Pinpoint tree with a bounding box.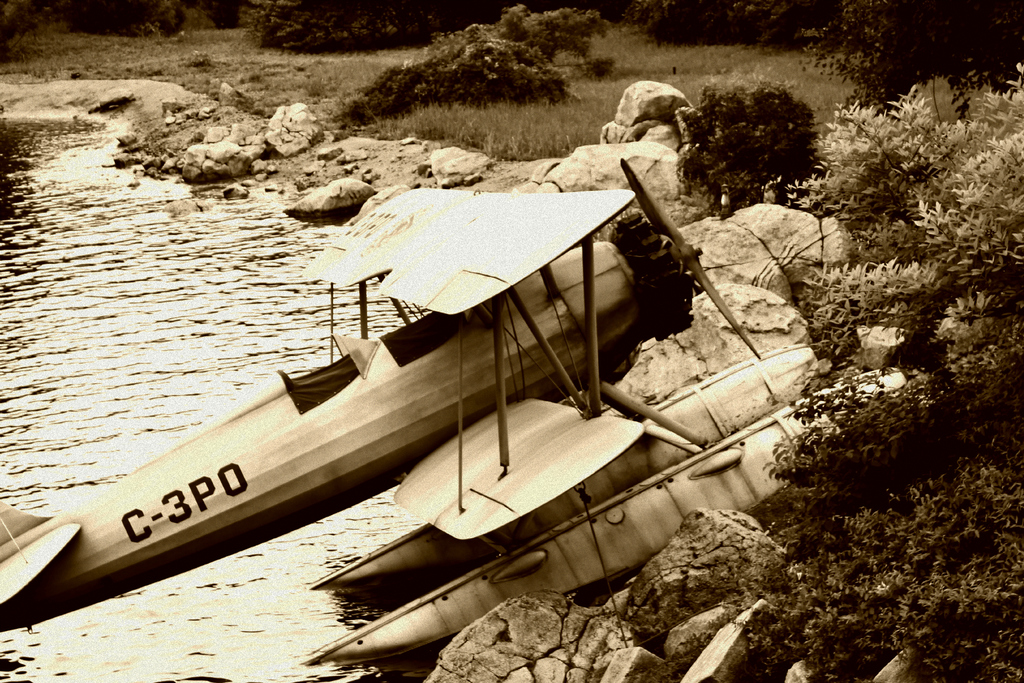
x1=796 y1=0 x2=1023 y2=120.
